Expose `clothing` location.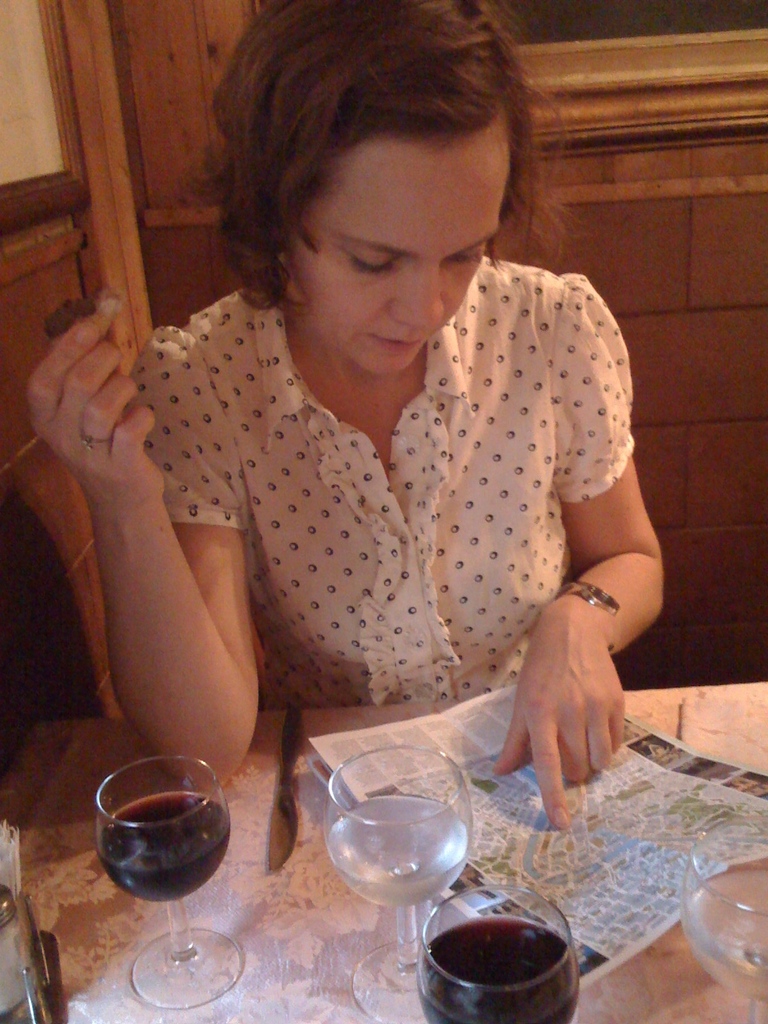
Exposed at 170 282 637 712.
